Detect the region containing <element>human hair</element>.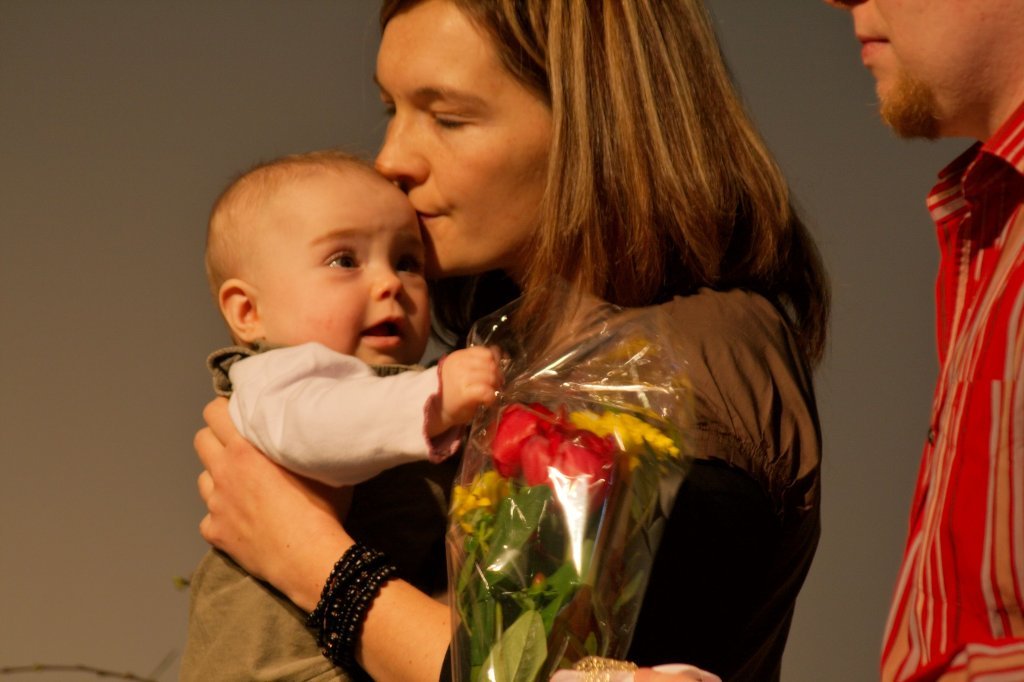
(334,7,820,396).
